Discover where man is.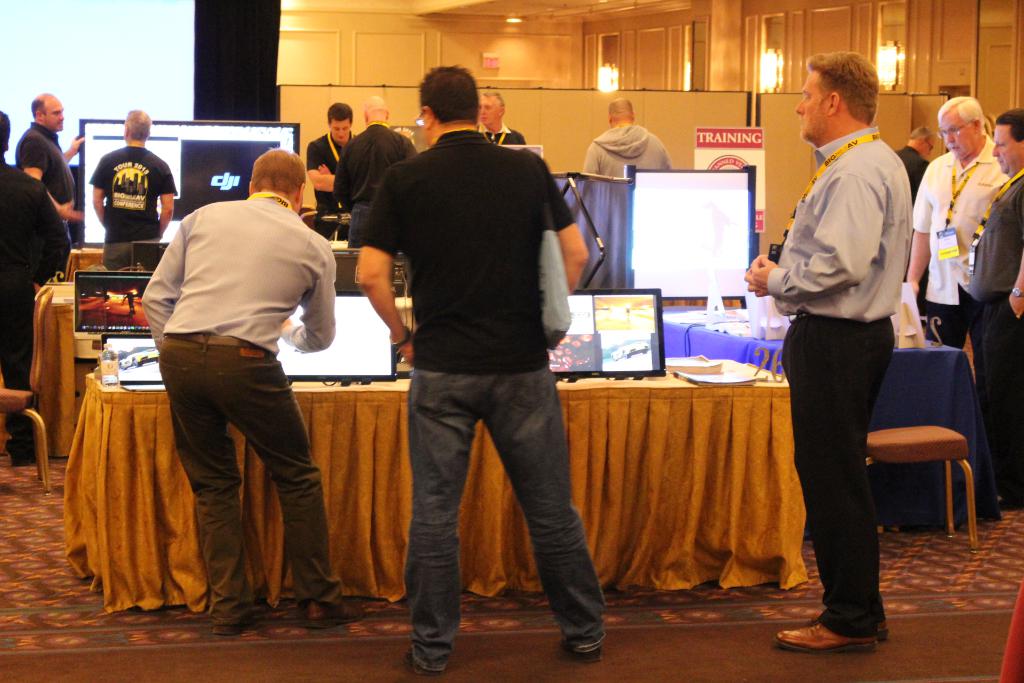
Discovered at x1=307, y1=108, x2=362, y2=210.
